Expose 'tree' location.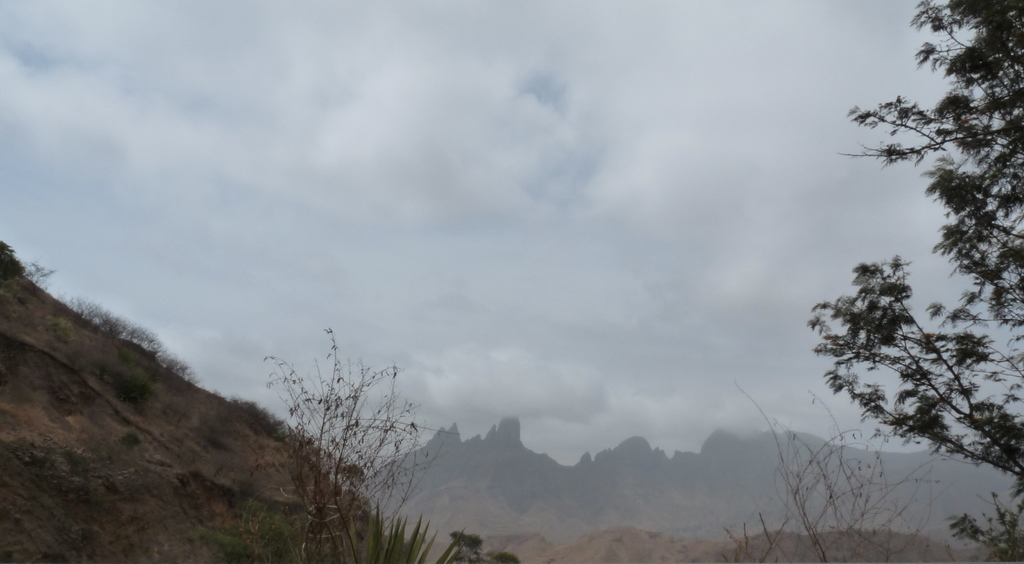
Exposed at [x1=248, y1=324, x2=424, y2=511].
